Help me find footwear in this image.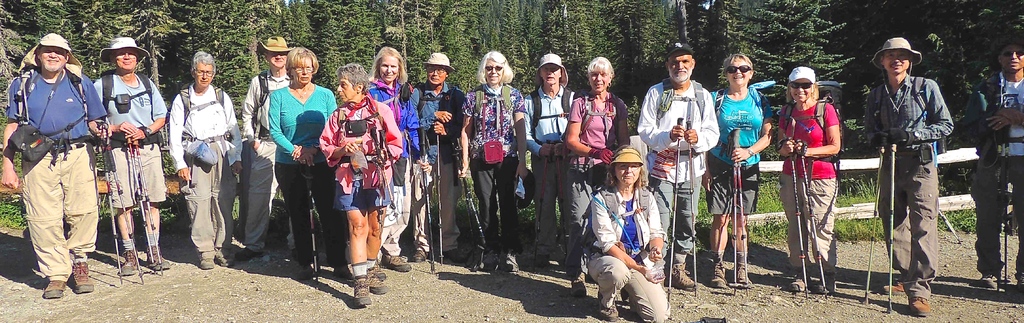
Found it: <bbox>729, 251, 753, 290</bbox>.
